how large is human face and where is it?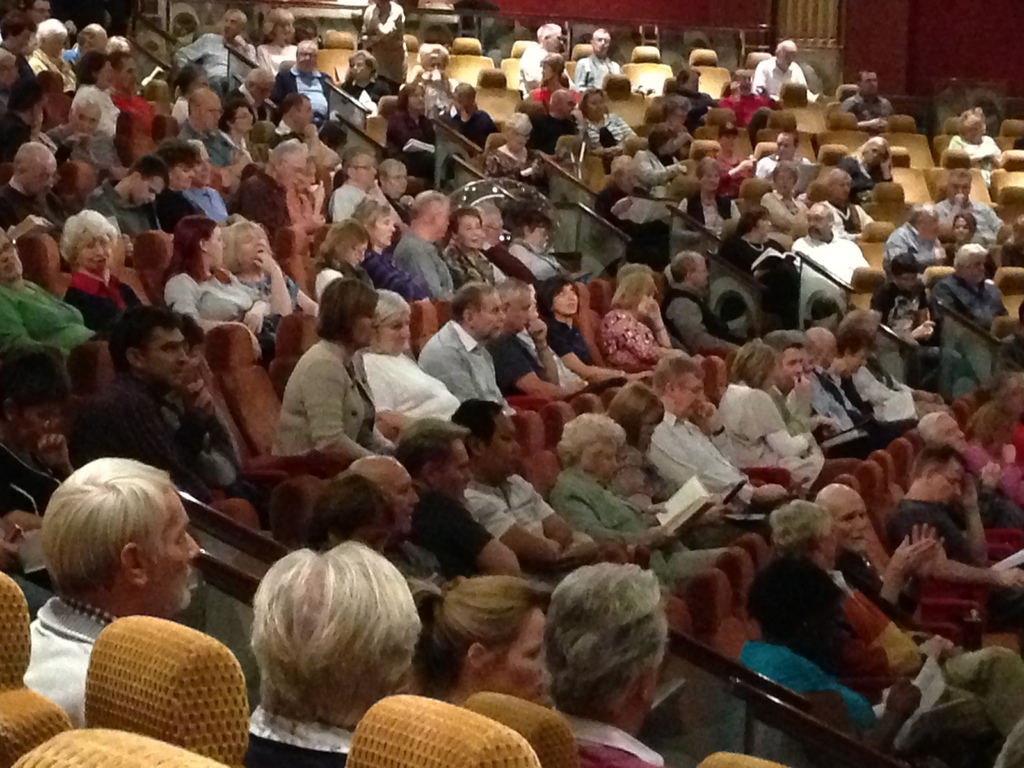
Bounding box: bbox(96, 56, 111, 88).
